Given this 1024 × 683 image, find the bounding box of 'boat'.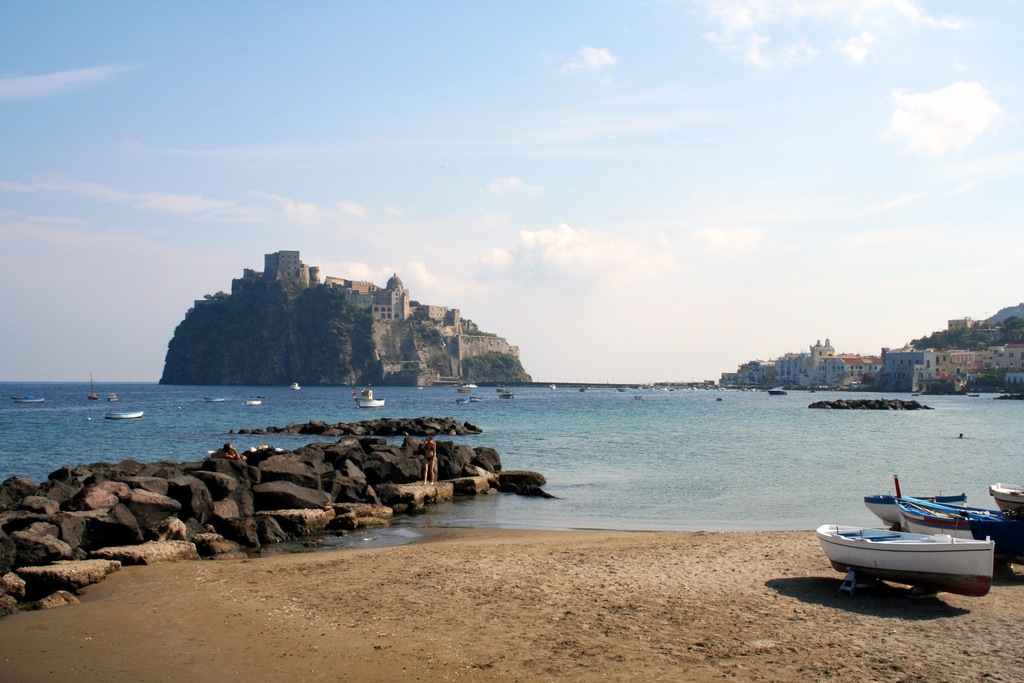
(left=815, top=522, right=997, bottom=598).
